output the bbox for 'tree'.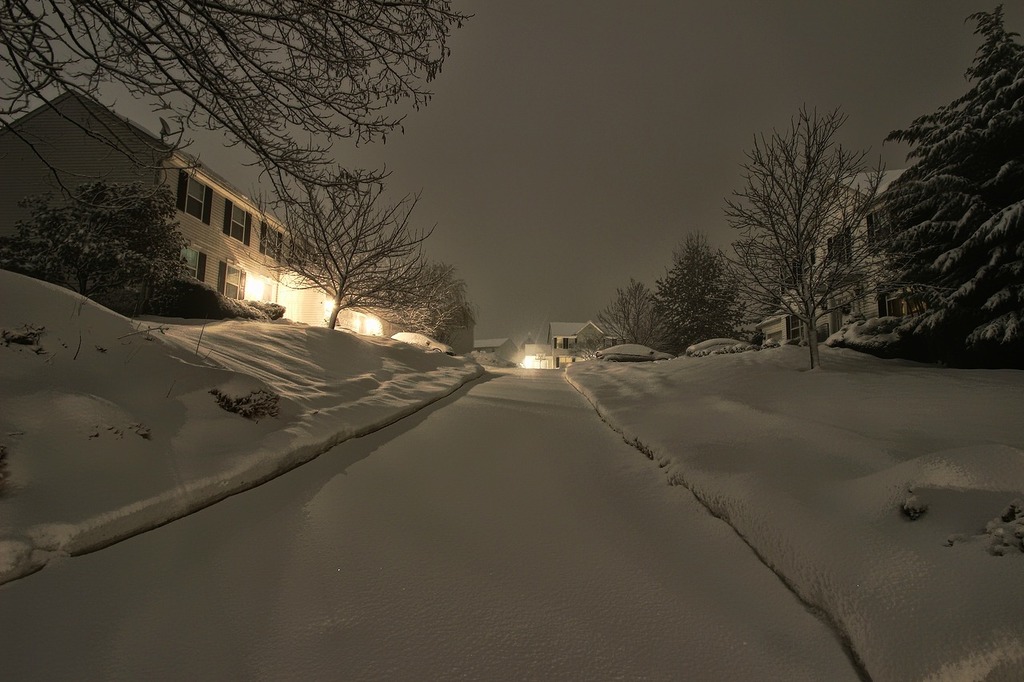
2:187:198:345.
